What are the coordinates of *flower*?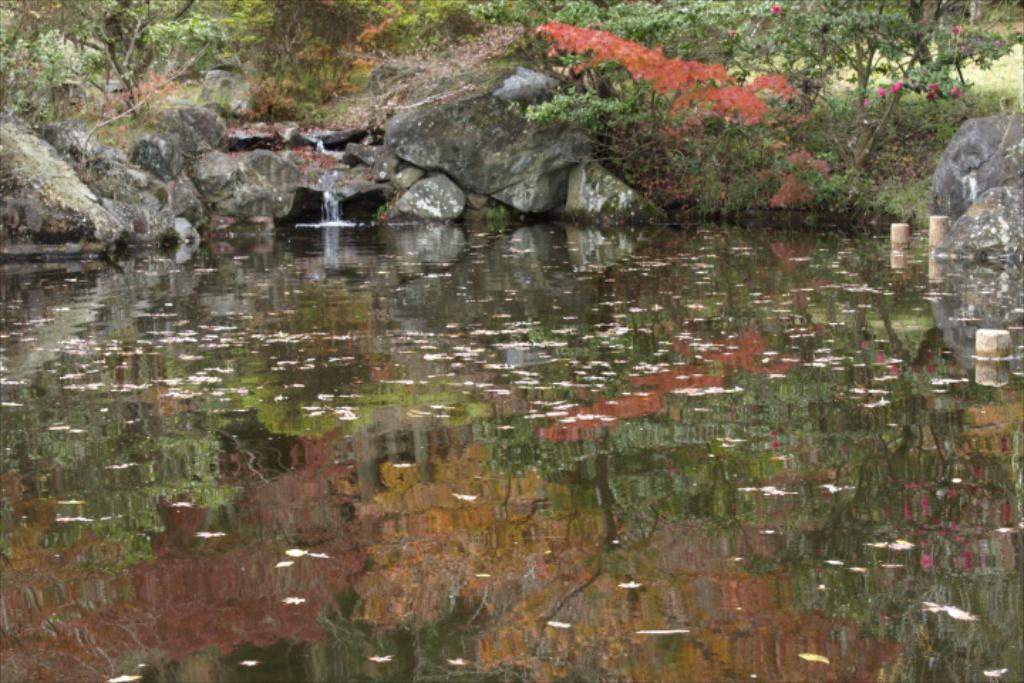
(x1=862, y1=100, x2=869, y2=107).
